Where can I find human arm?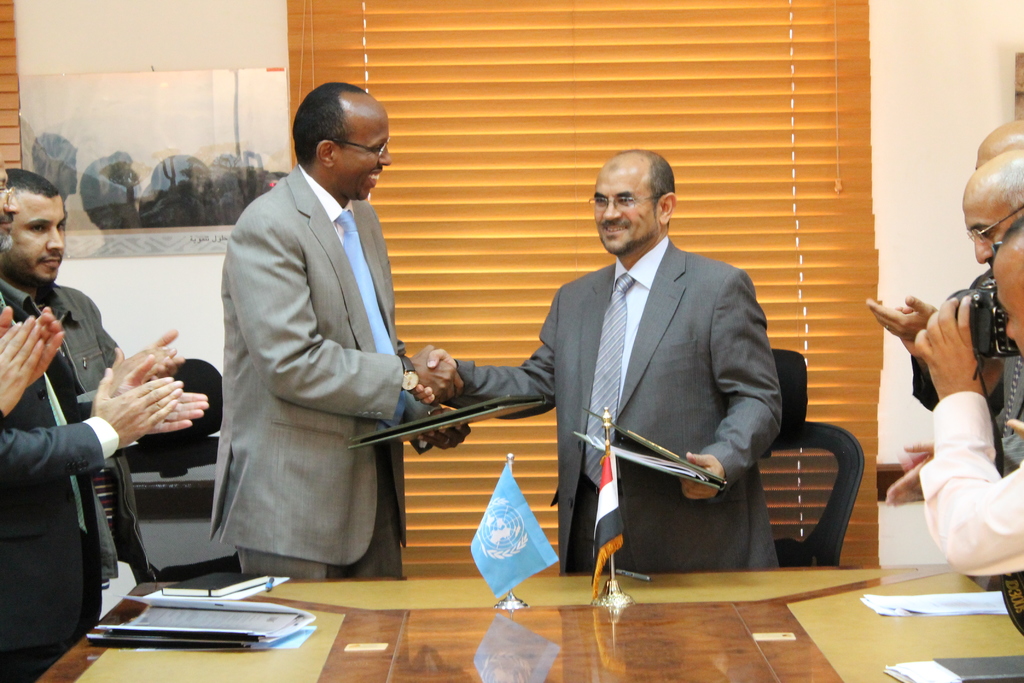
You can find it at crop(0, 363, 204, 493).
